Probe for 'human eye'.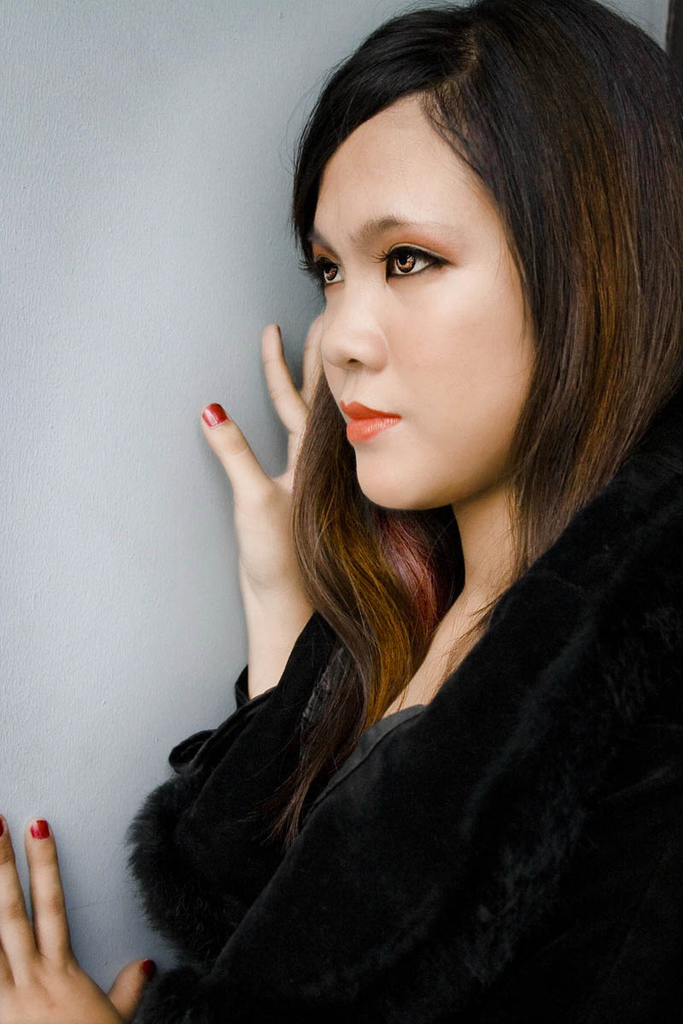
Probe result: {"x1": 297, "y1": 250, "x2": 347, "y2": 293}.
